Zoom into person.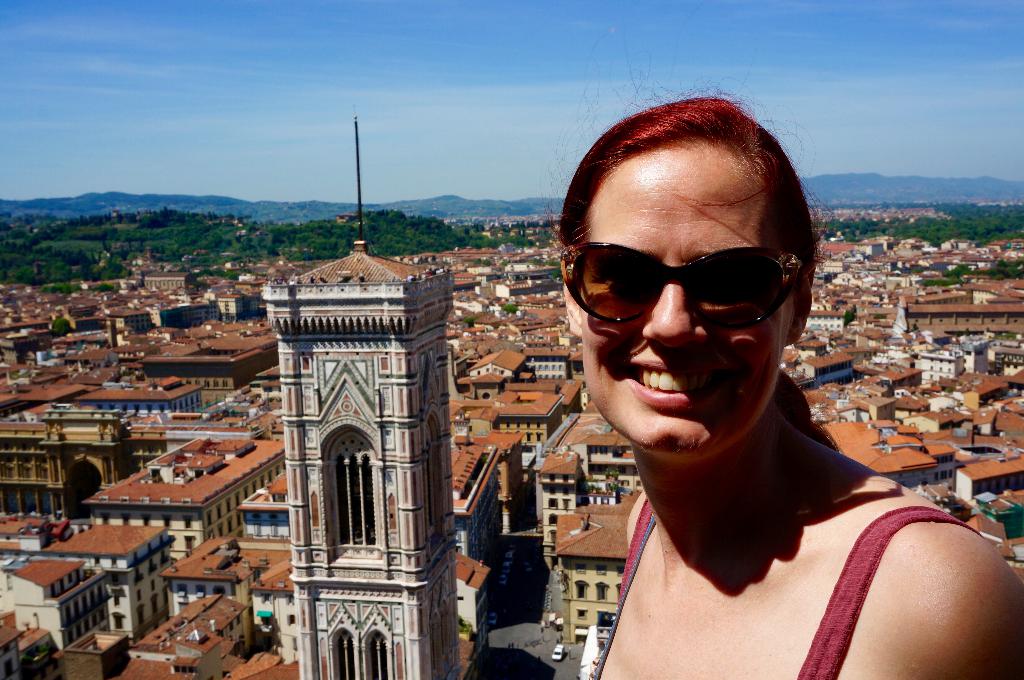
Zoom target: <box>491,102,989,679</box>.
